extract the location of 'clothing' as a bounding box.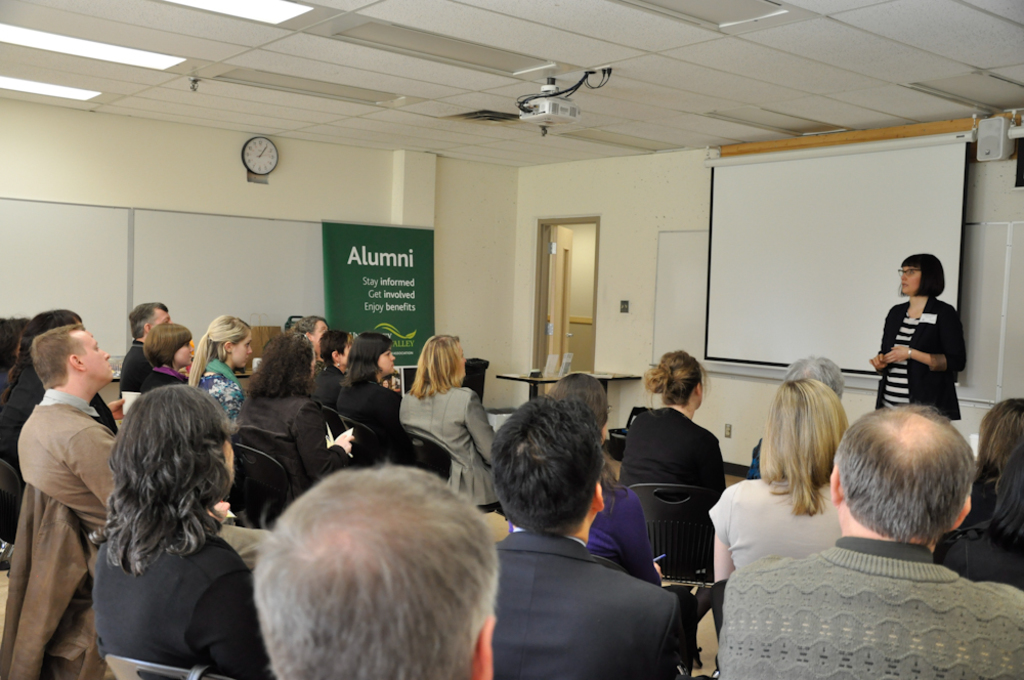
bbox=[183, 367, 231, 438].
